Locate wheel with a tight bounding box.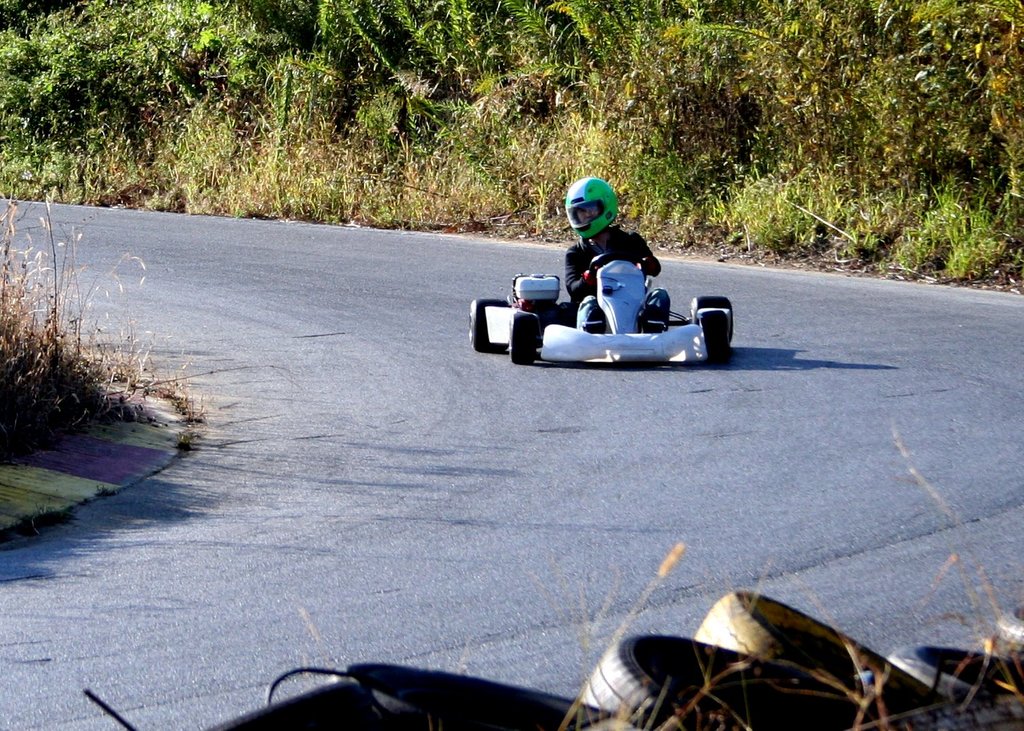
Rect(994, 605, 1023, 660).
